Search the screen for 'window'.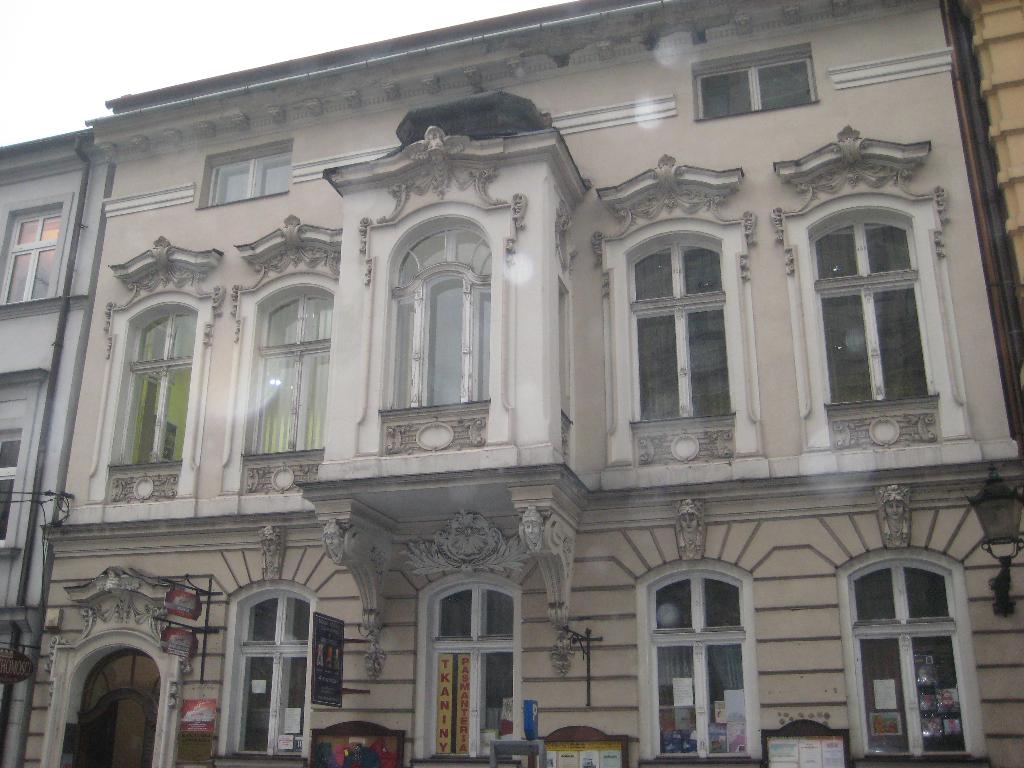
Found at l=218, t=213, r=340, b=490.
